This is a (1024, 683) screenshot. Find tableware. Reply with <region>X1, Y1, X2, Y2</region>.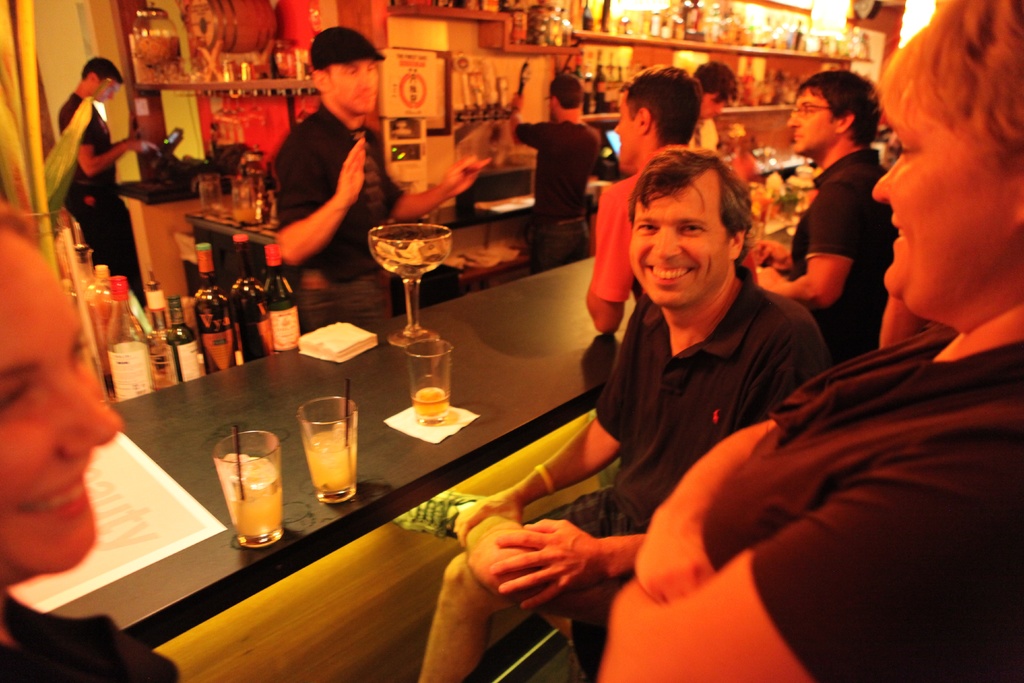
<region>360, 215, 466, 350</region>.
